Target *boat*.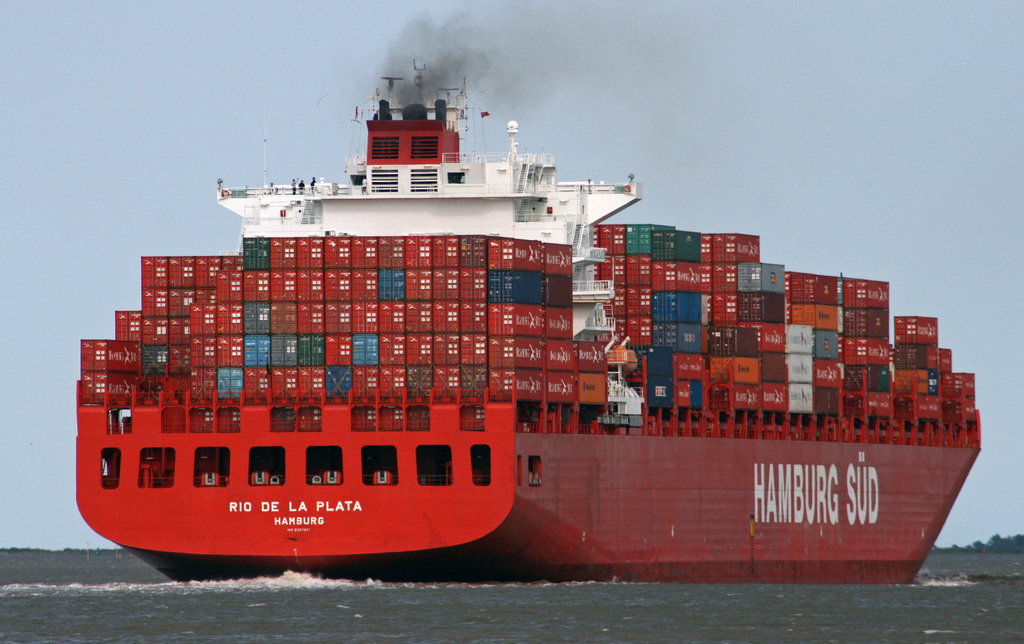
Target region: bbox=[77, 67, 954, 563].
